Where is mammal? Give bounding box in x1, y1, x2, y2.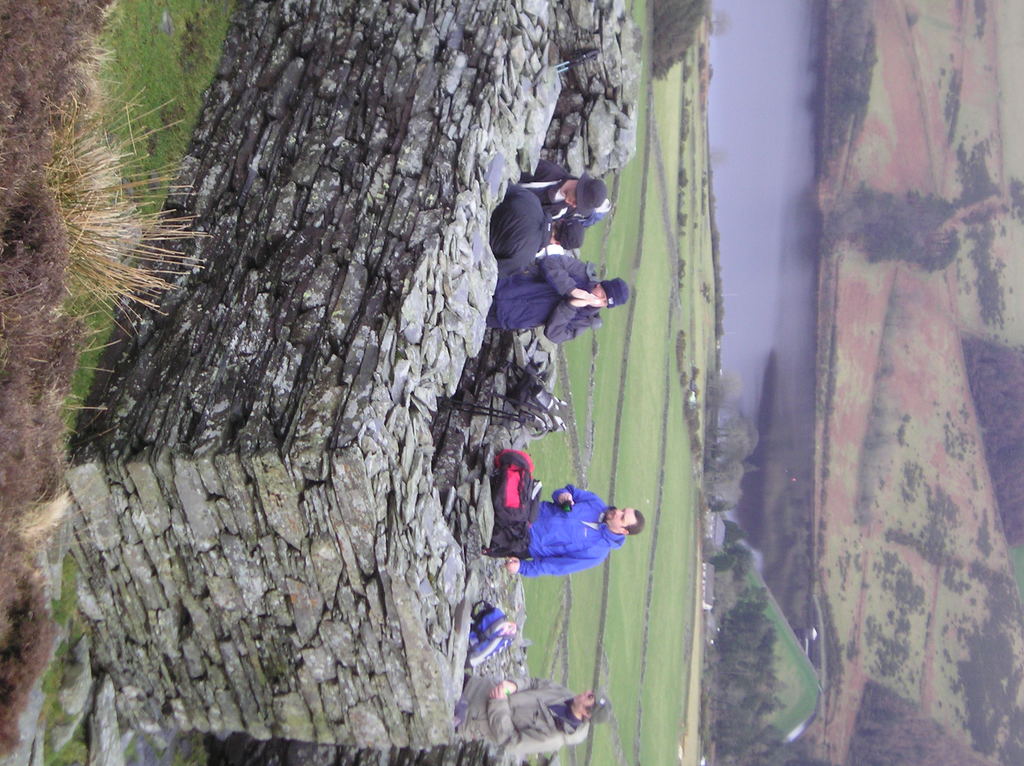
464, 667, 612, 756.
